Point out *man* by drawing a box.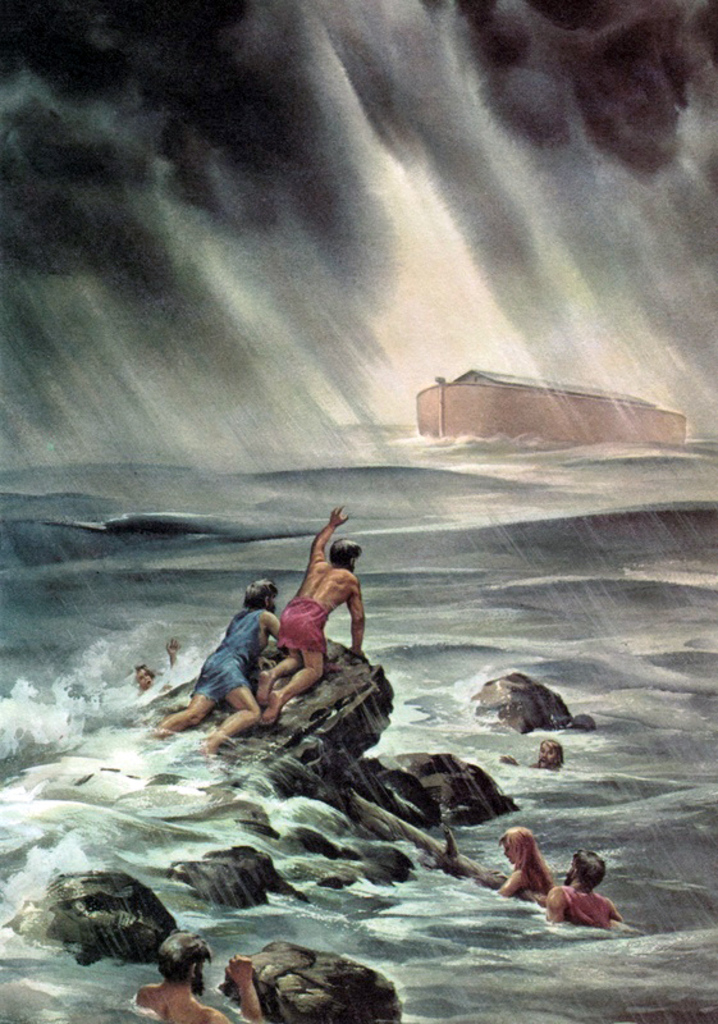
<box>140,932,284,1023</box>.
